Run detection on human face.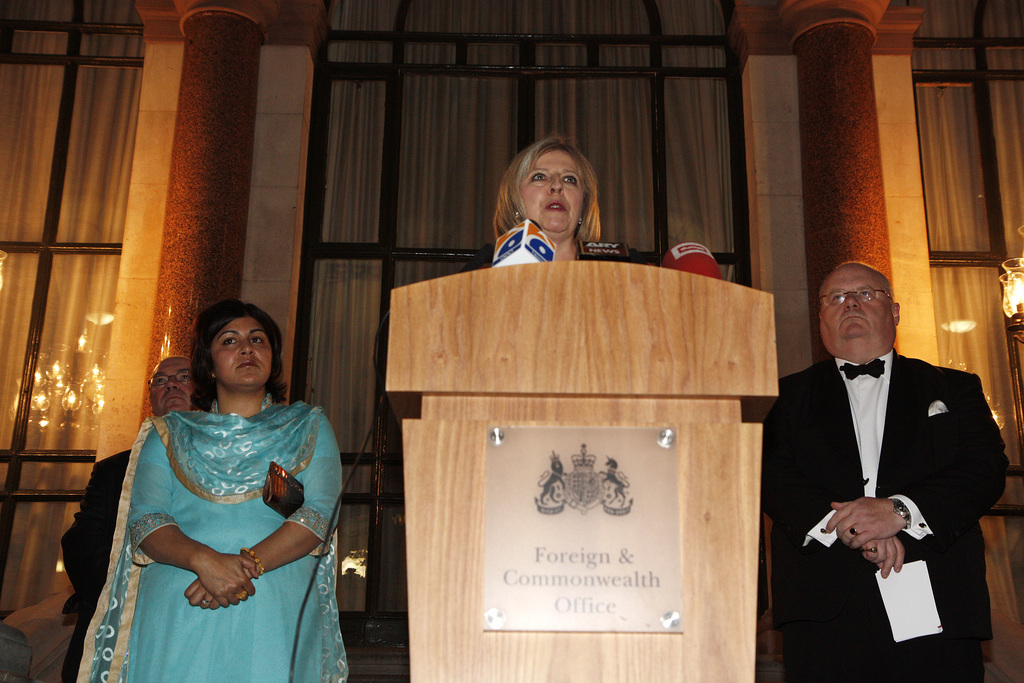
Result: 516, 147, 581, 235.
